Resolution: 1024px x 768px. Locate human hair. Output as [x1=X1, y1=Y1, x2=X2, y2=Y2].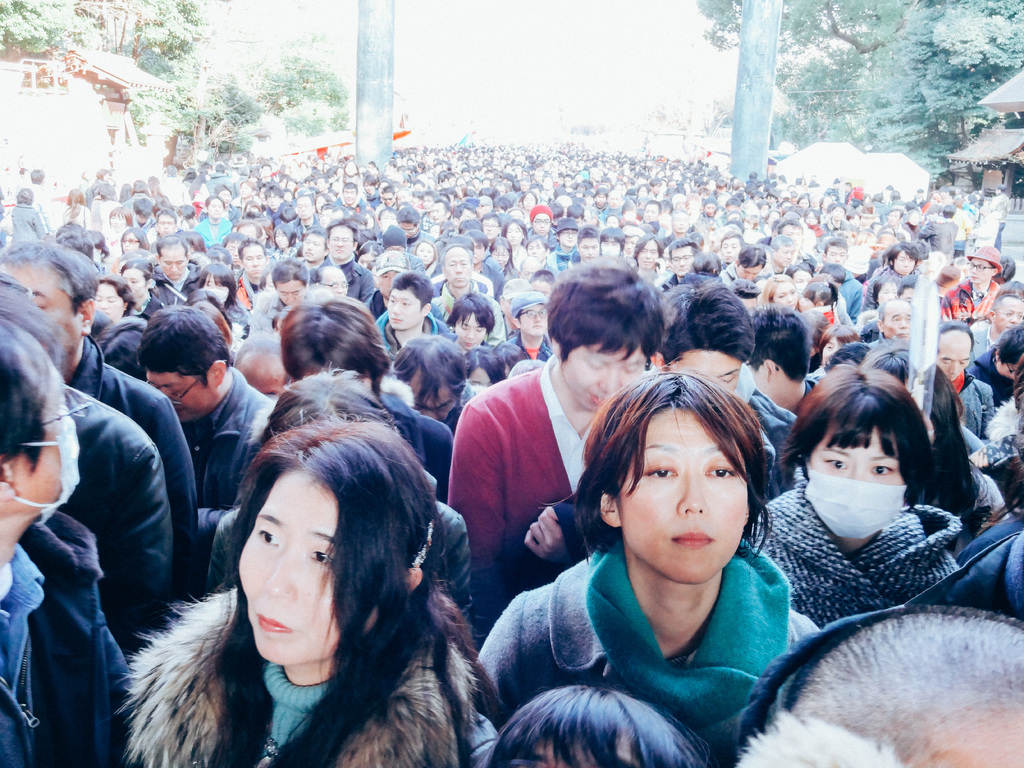
[x1=525, y1=268, x2=556, y2=298].
